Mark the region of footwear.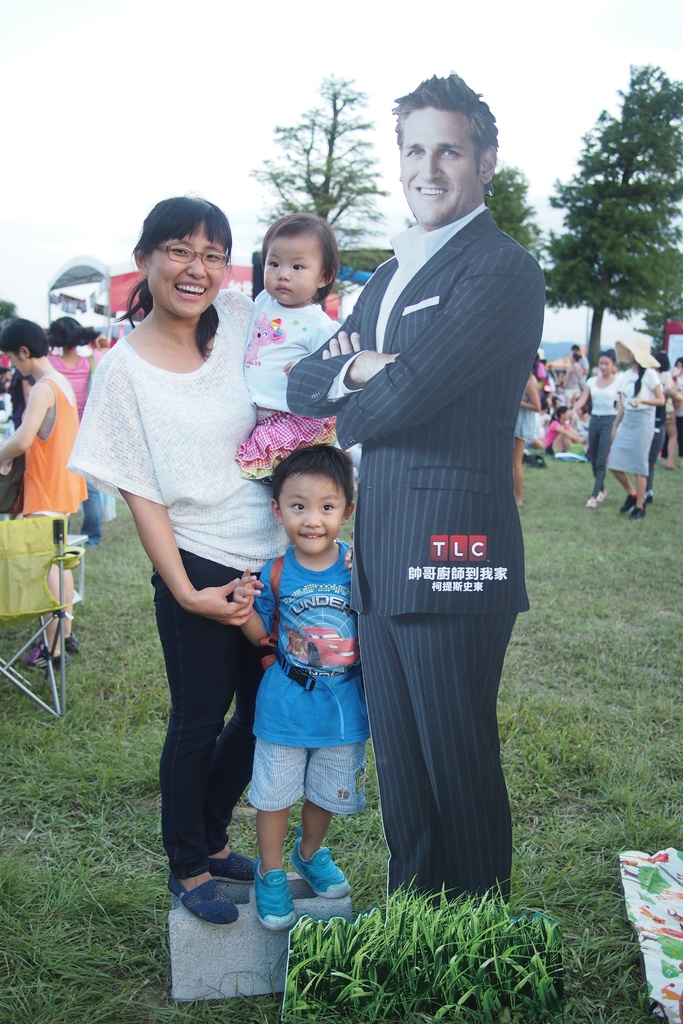
Region: [207, 846, 261, 888].
